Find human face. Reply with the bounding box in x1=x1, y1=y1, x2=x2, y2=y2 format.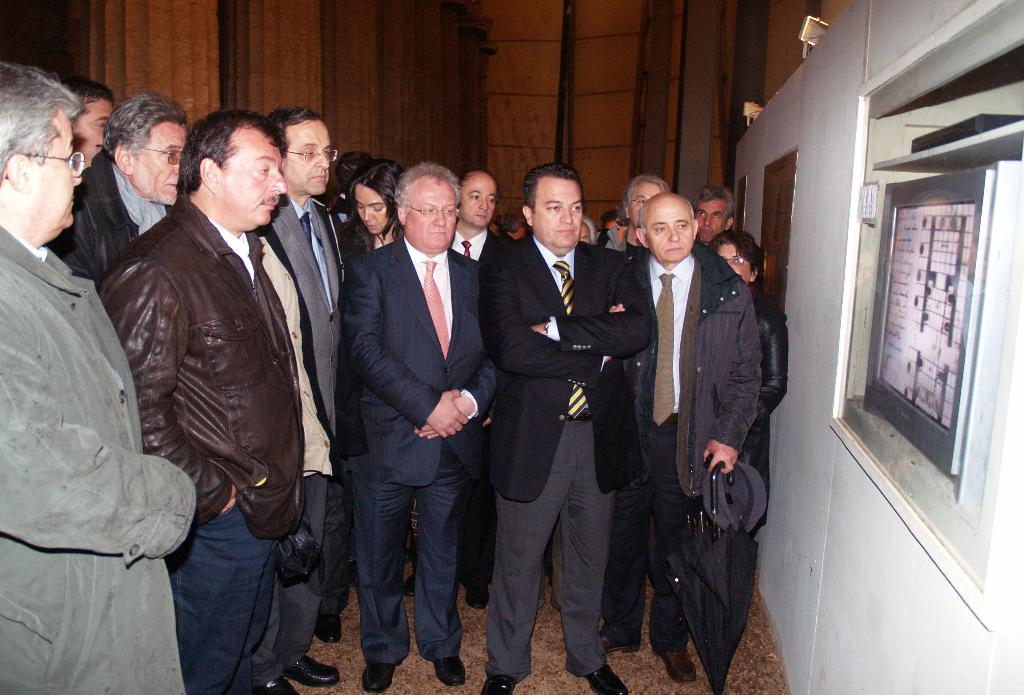
x1=457, y1=177, x2=497, y2=222.
